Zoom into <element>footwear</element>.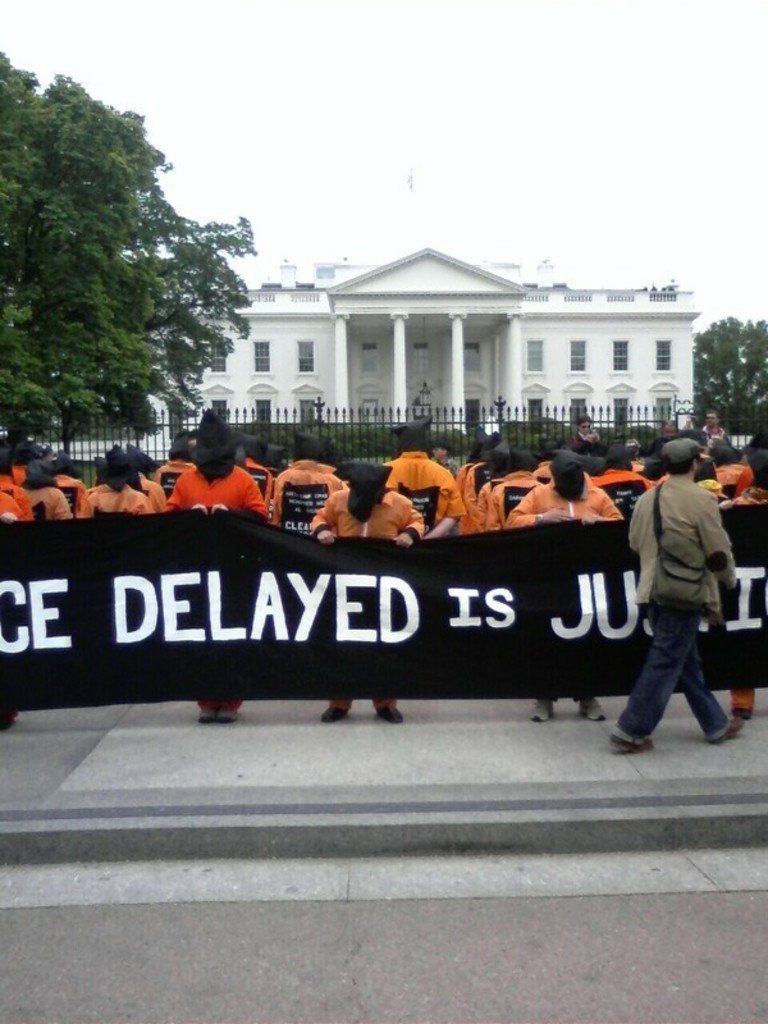
Zoom target: crop(575, 695, 607, 722).
